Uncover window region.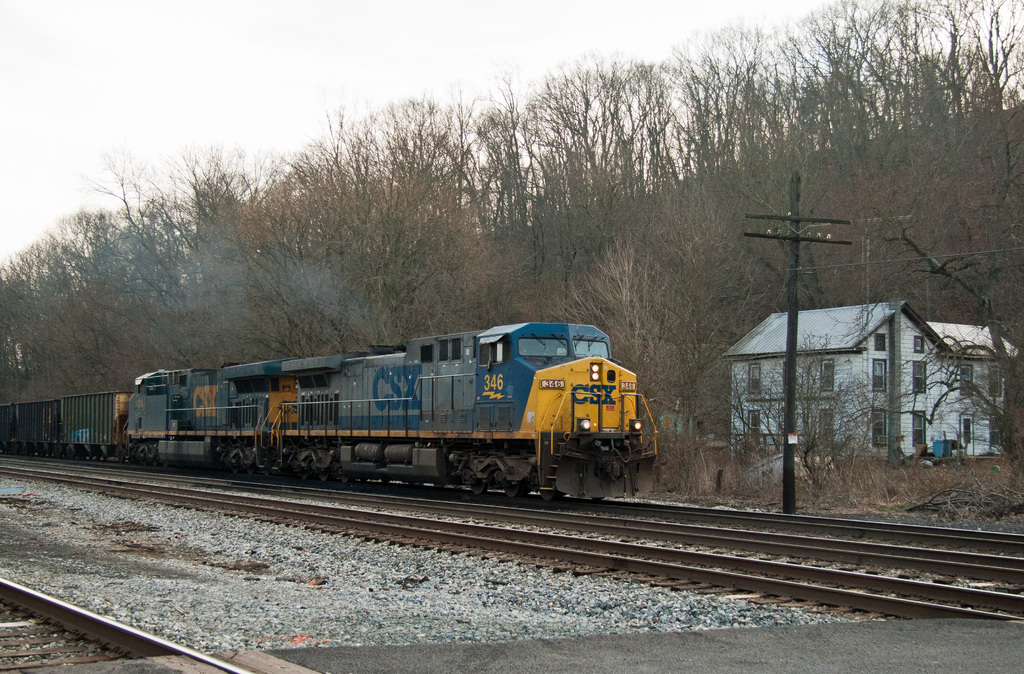
Uncovered: rect(745, 361, 762, 396).
